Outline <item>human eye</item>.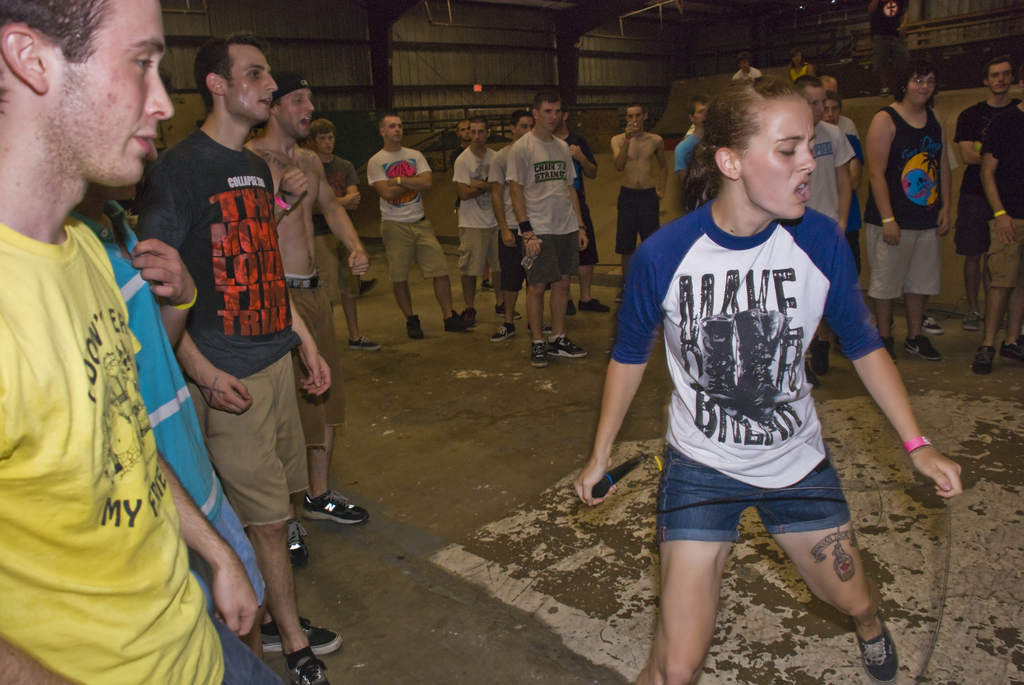
Outline: BBox(250, 68, 260, 80).
